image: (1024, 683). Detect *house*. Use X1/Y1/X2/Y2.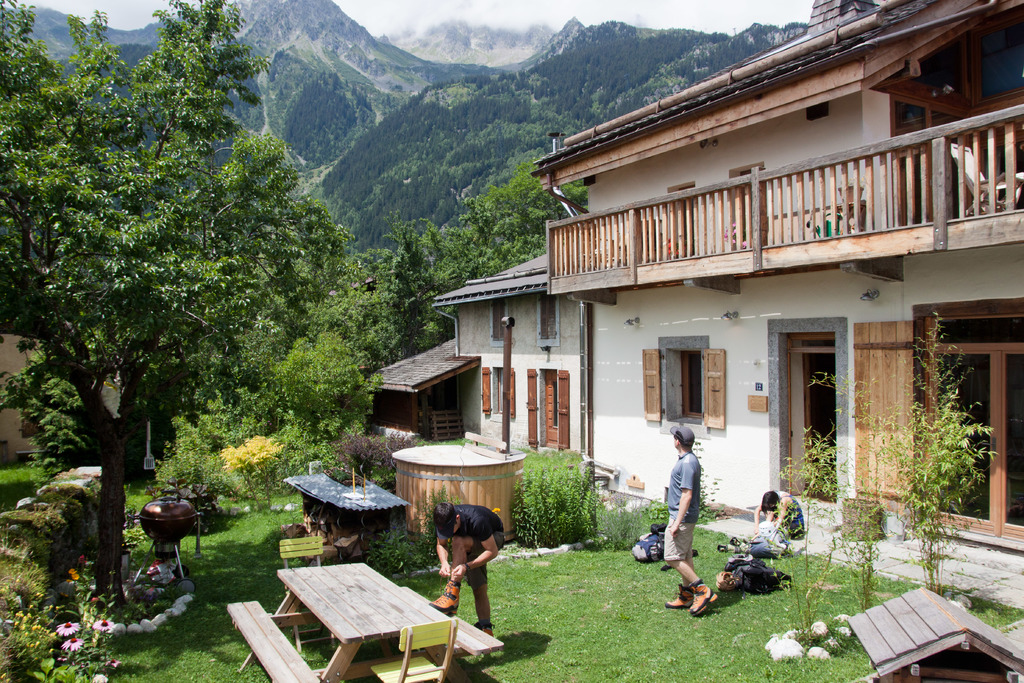
1/340/94/470.
